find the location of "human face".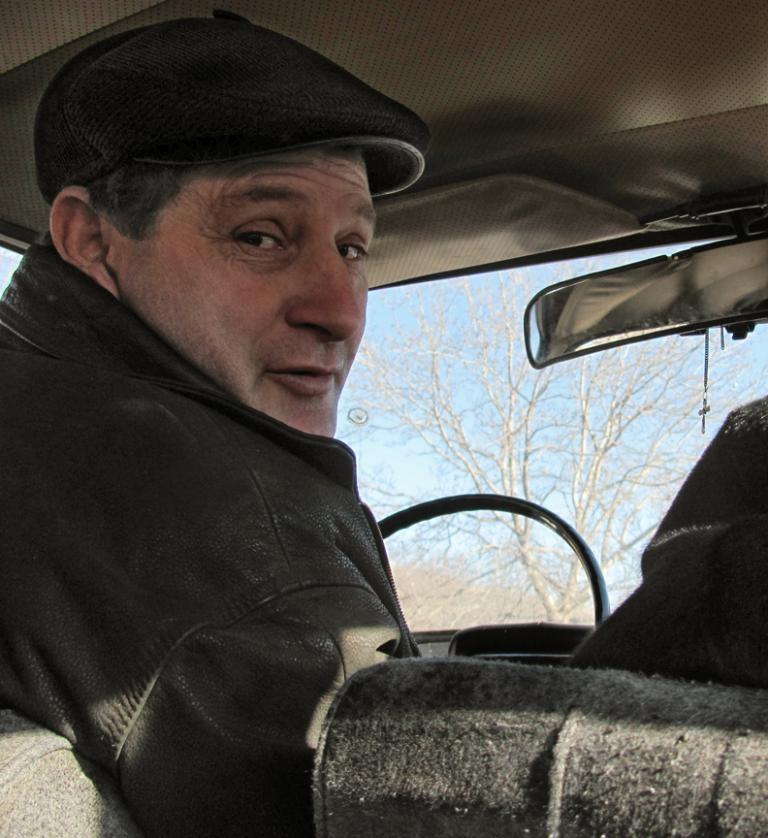
Location: (x1=112, y1=155, x2=373, y2=434).
